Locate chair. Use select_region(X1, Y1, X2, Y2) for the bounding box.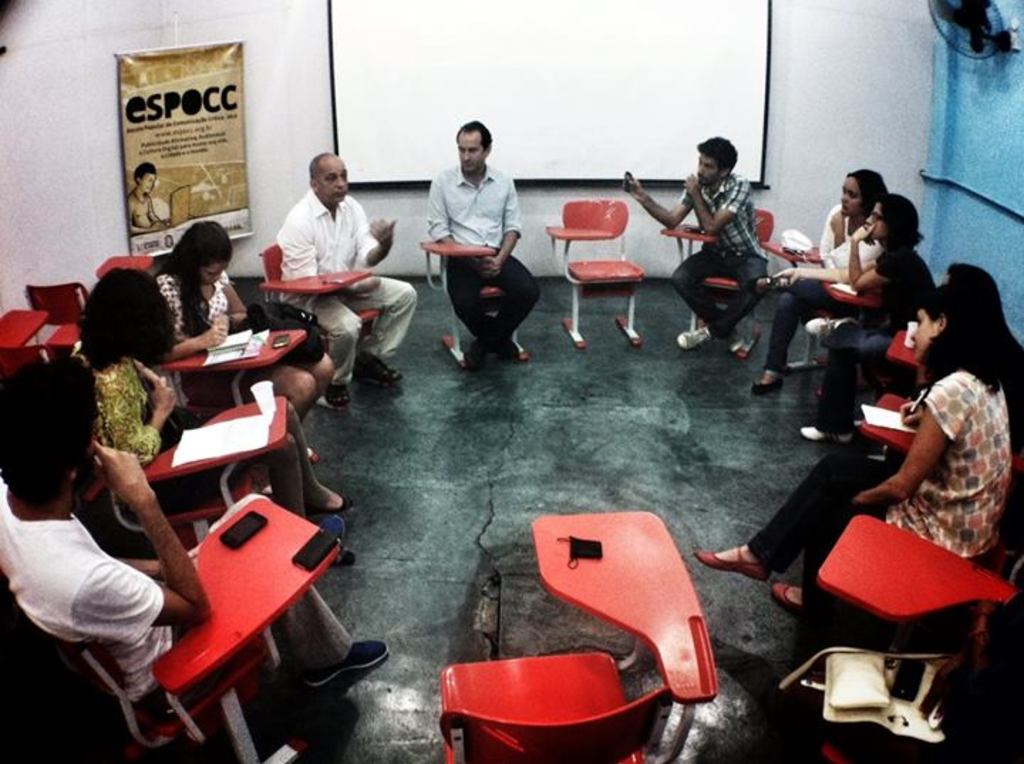
select_region(668, 205, 778, 351).
